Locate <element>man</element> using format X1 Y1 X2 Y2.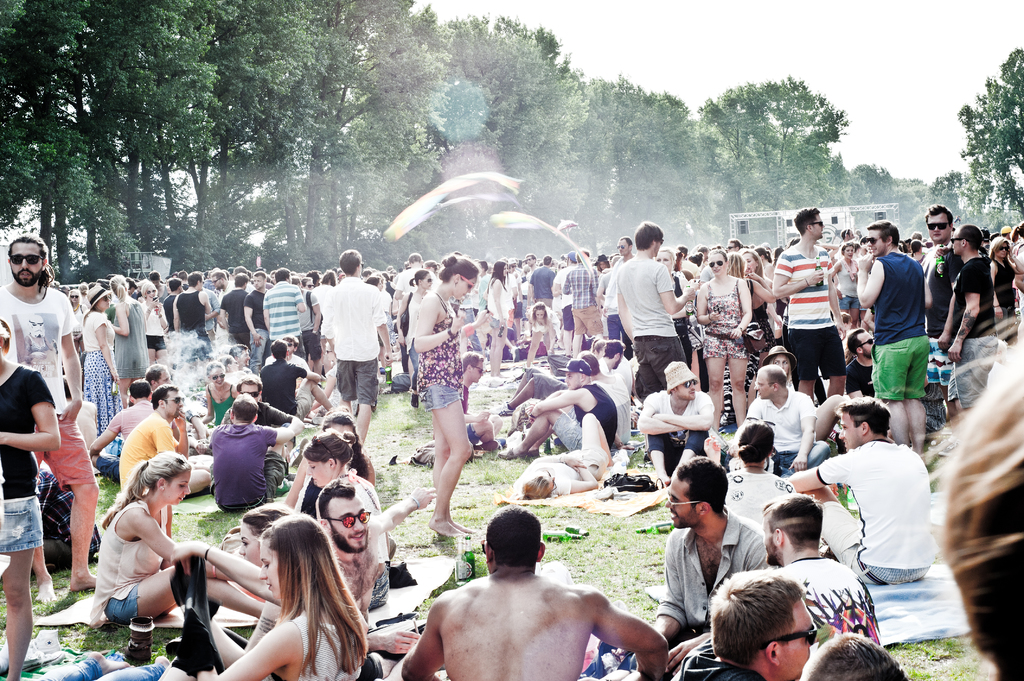
651 447 767 675.
